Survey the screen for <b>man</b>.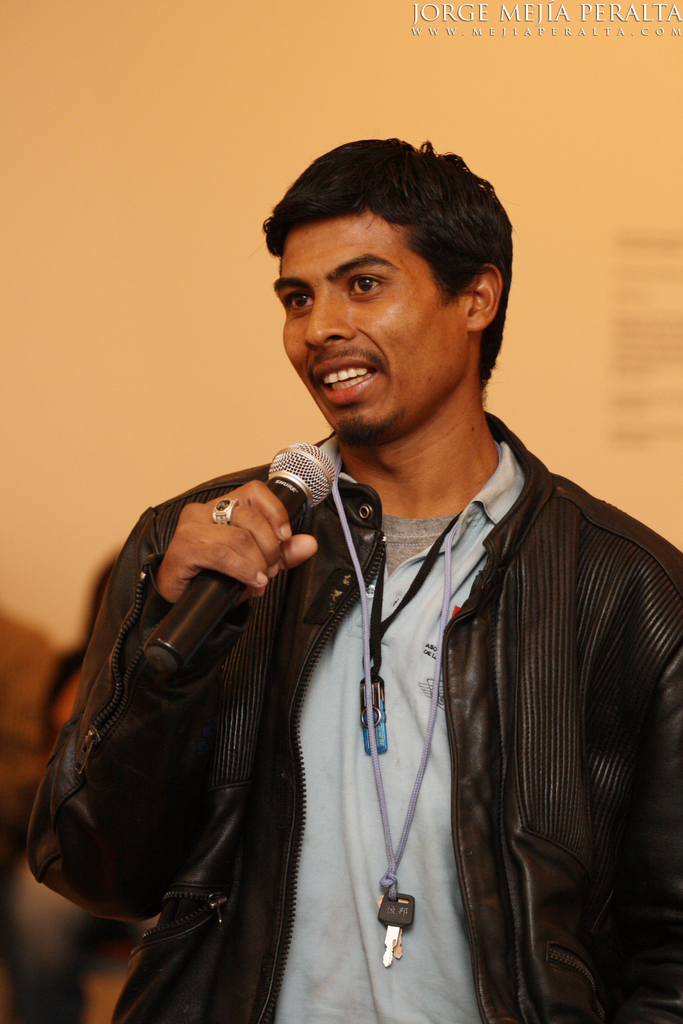
Survey found: <bbox>123, 122, 650, 1023</bbox>.
